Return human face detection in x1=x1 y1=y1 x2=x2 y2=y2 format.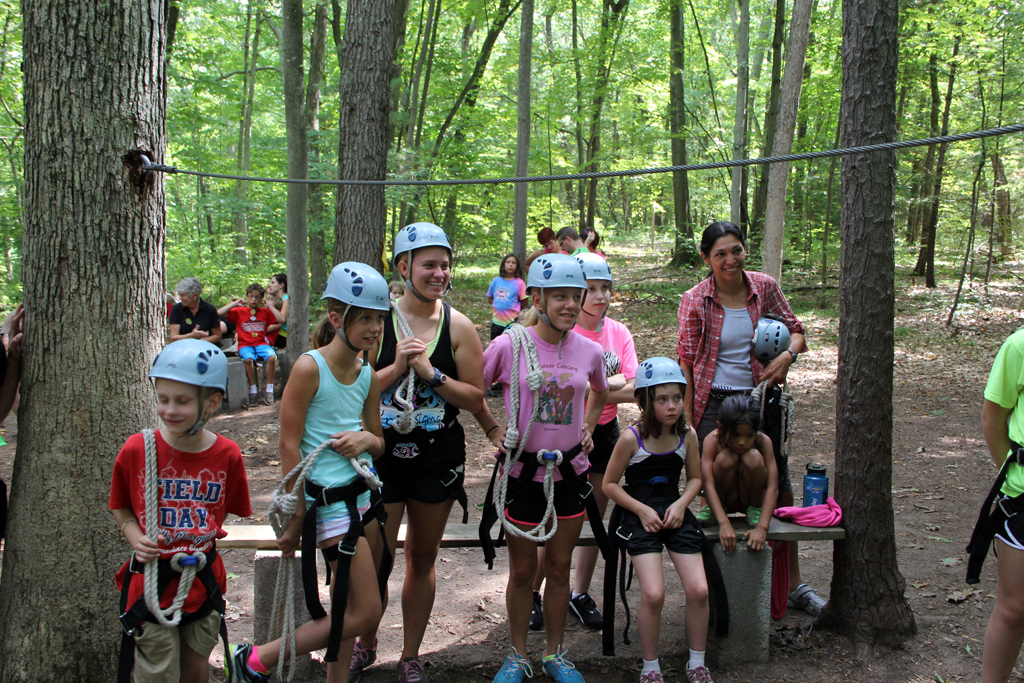
x1=589 y1=280 x2=610 y2=319.
